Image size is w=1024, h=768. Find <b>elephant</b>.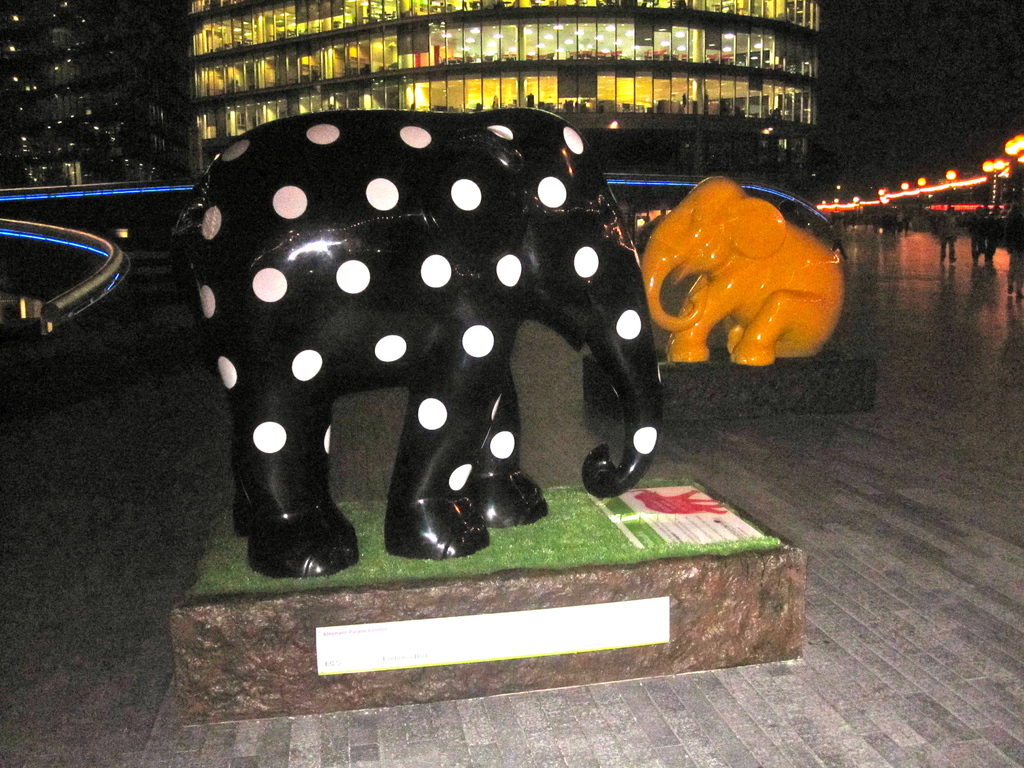
<box>223,113,659,560</box>.
